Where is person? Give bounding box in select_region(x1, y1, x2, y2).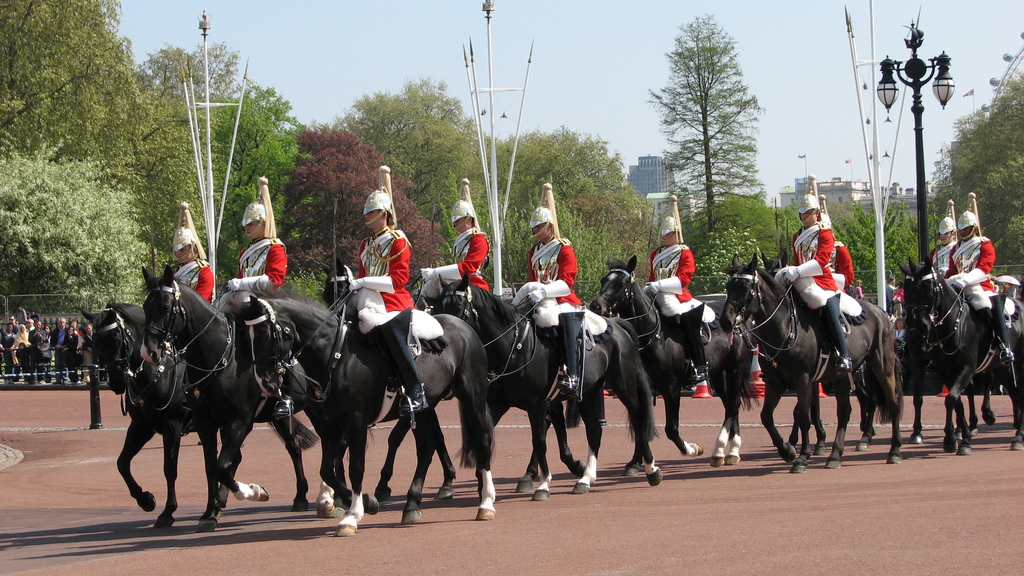
select_region(885, 278, 899, 295).
